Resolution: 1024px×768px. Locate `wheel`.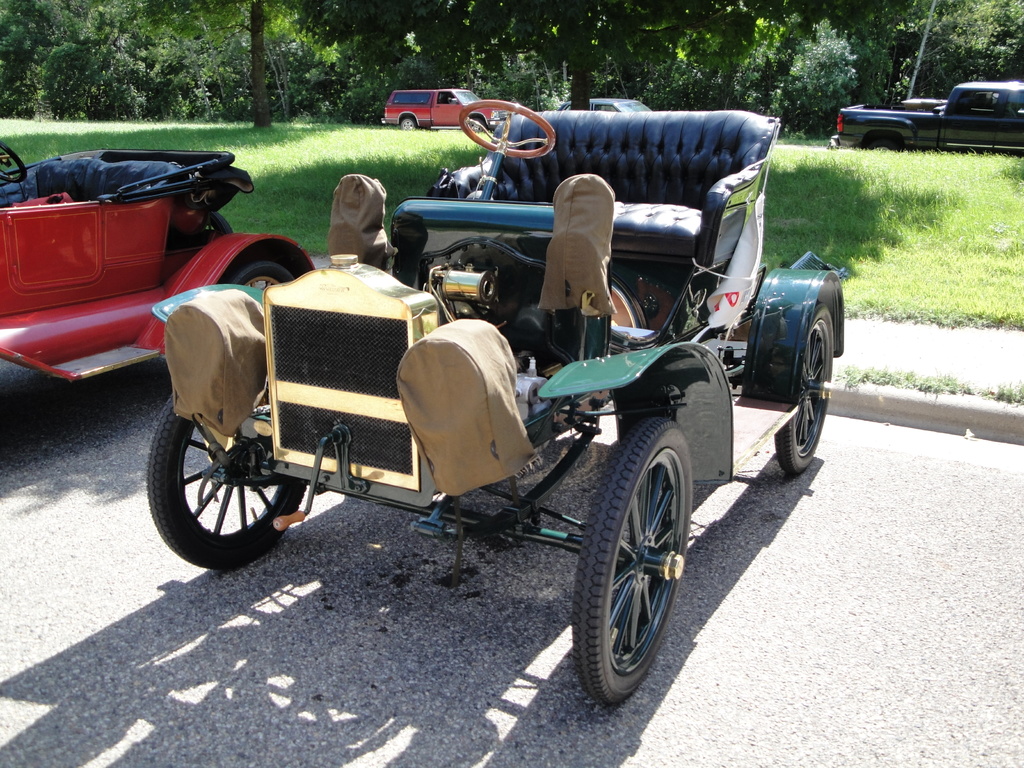
x1=0 y1=140 x2=28 y2=185.
